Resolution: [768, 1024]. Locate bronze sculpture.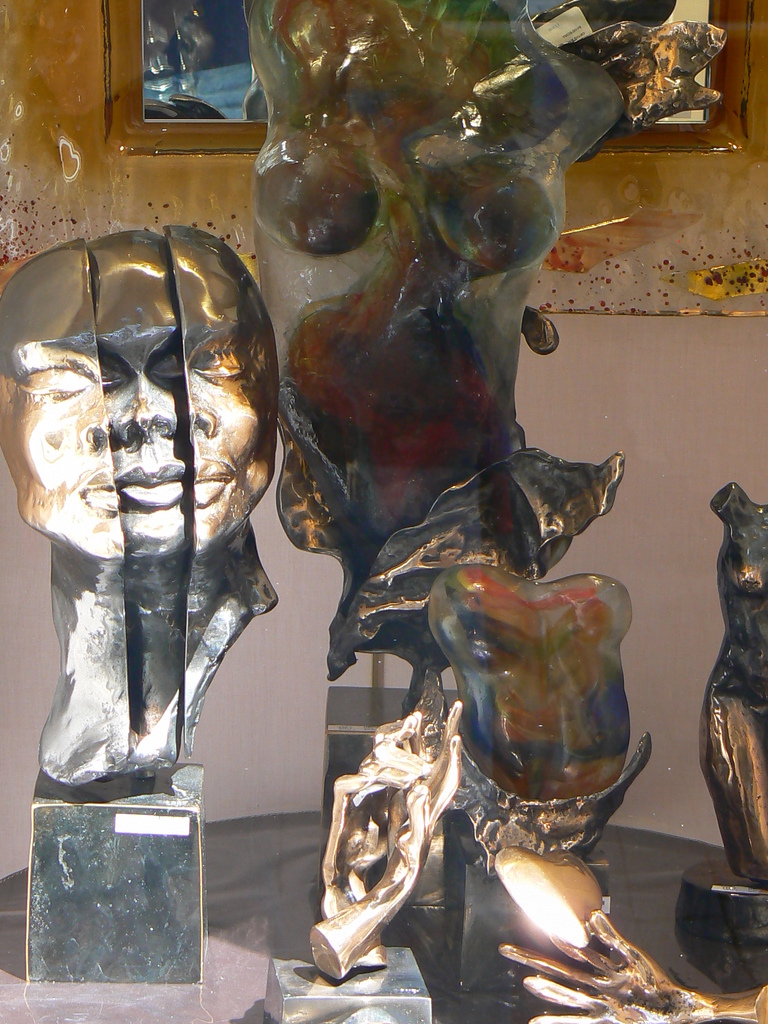
crop(0, 221, 282, 777).
